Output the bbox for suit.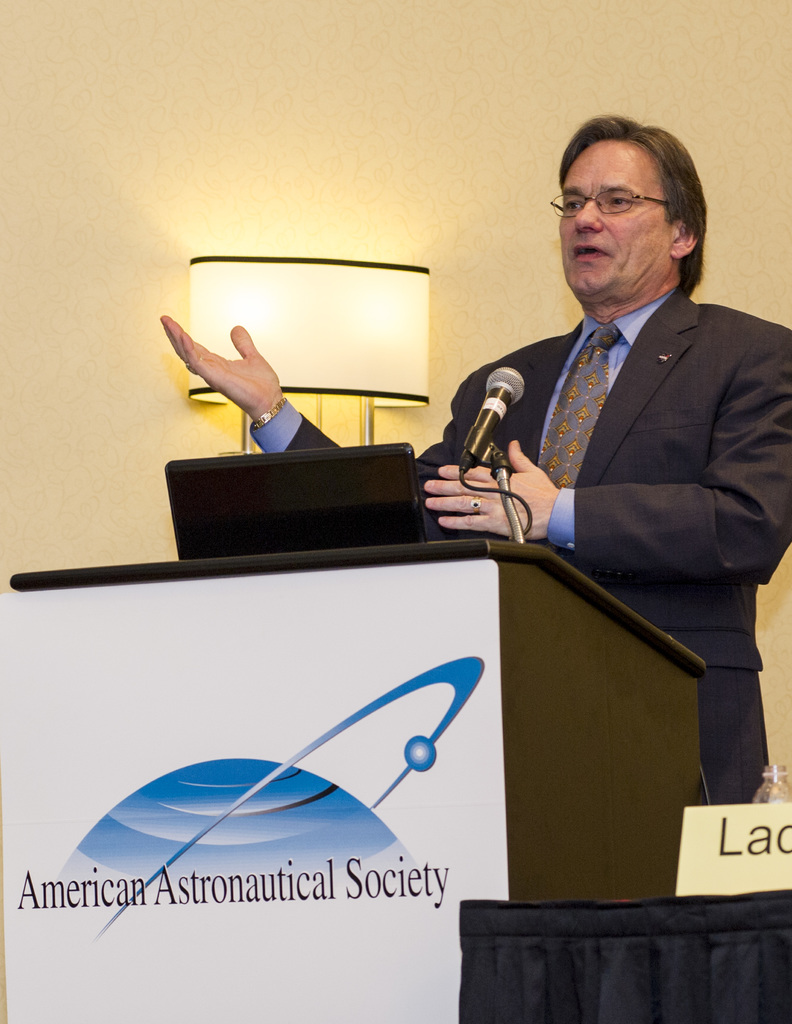
pyautogui.locateOnScreen(274, 317, 791, 804).
